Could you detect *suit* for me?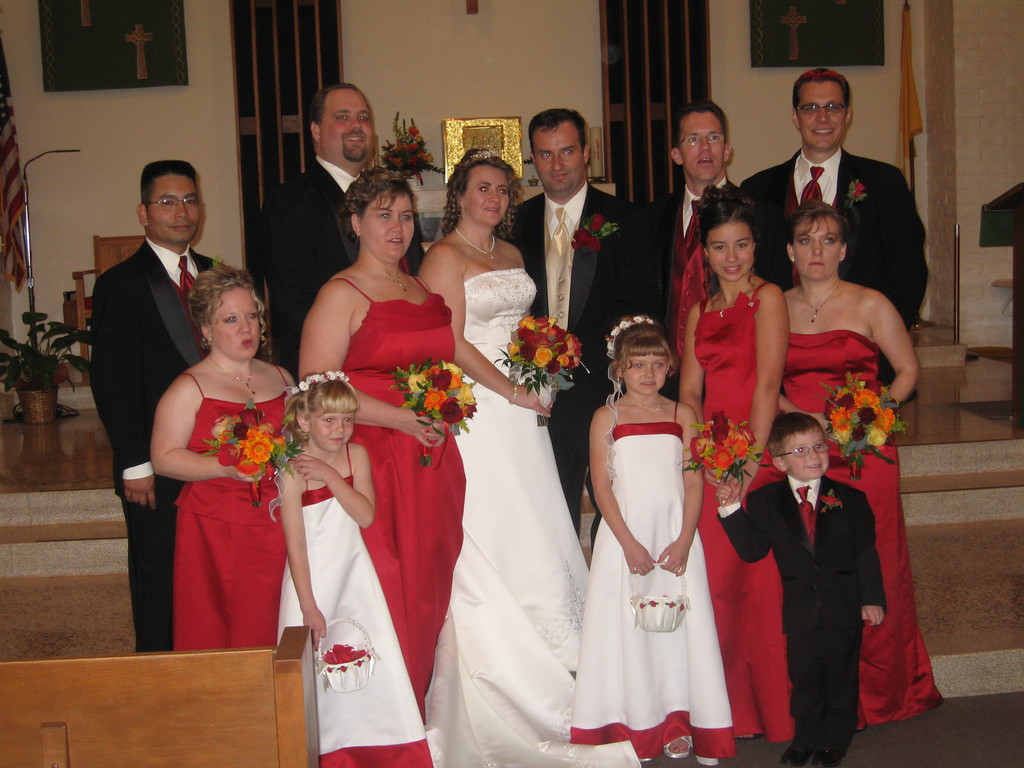
Detection result: {"left": 734, "top": 145, "right": 931, "bottom": 410}.
